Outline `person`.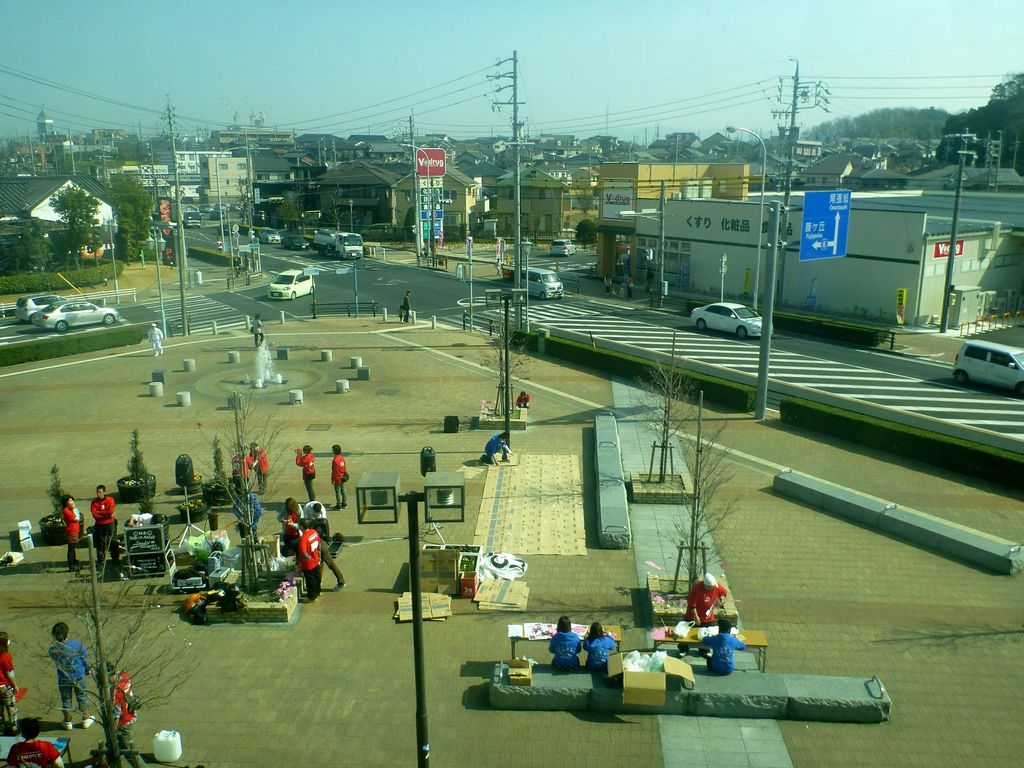
Outline: box=[57, 492, 83, 572].
